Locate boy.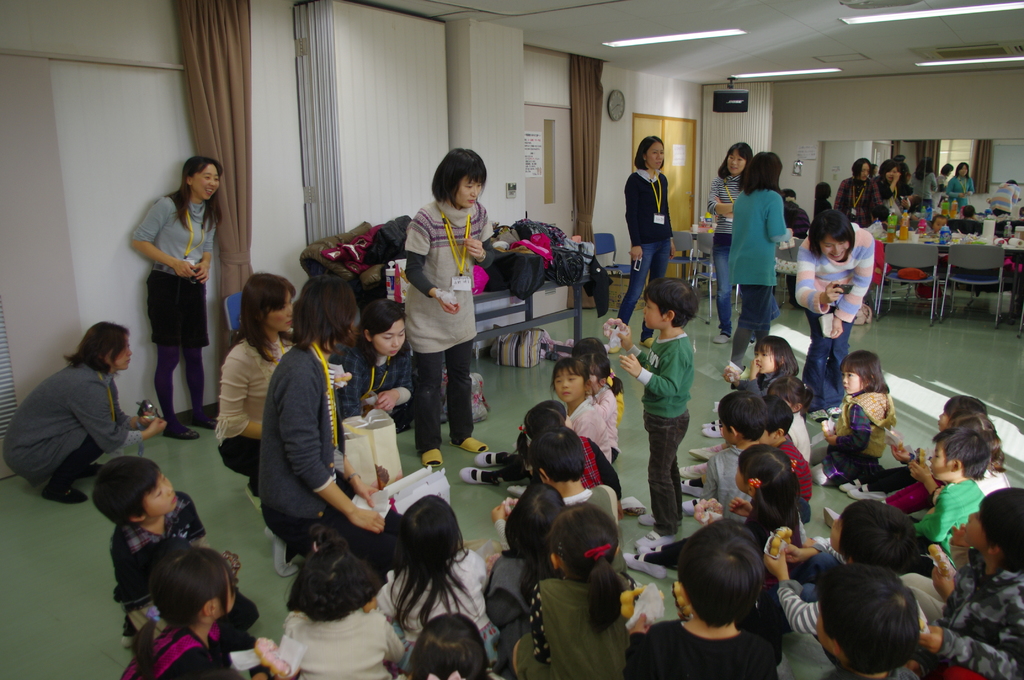
Bounding box: region(602, 273, 697, 550).
